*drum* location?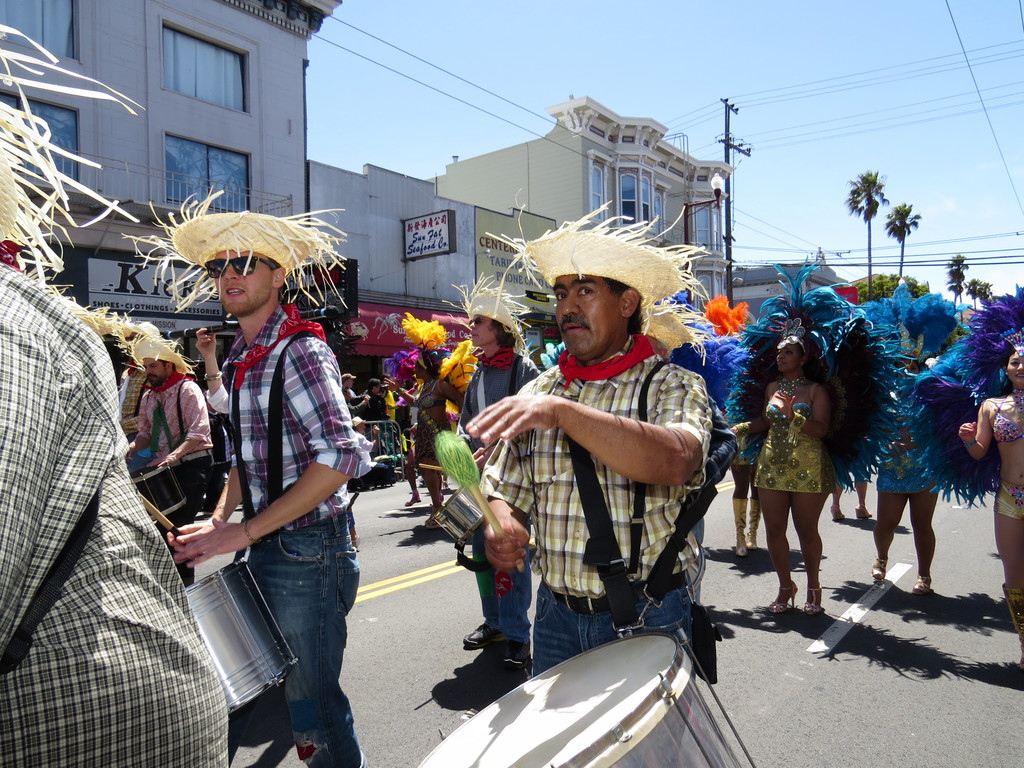
431:482:487:545
